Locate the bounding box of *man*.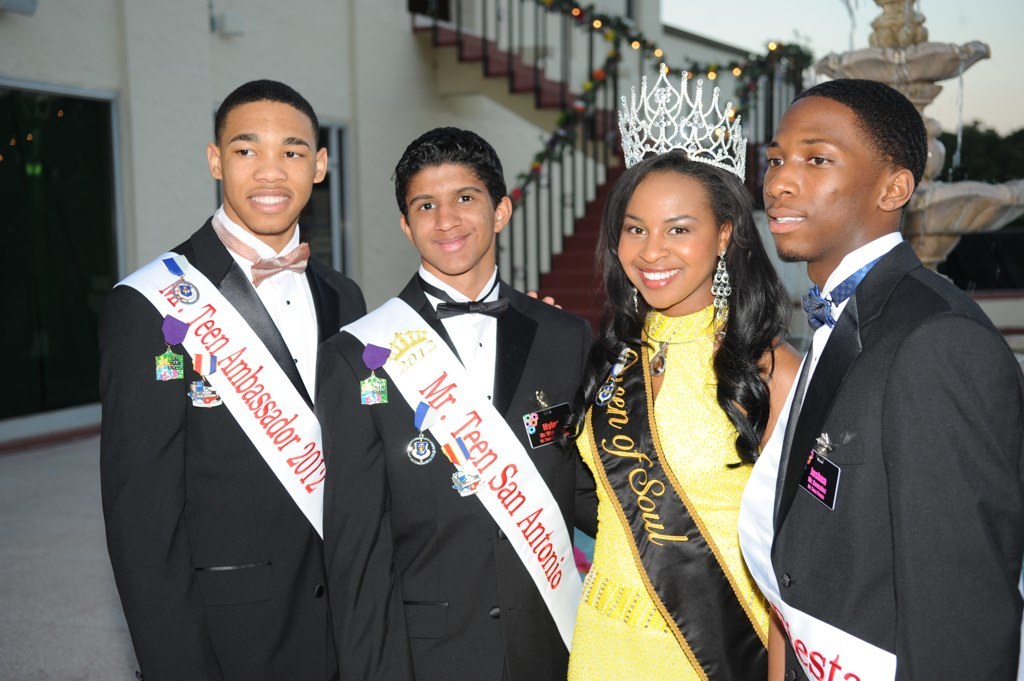
Bounding box: (751,54,1012,676).
